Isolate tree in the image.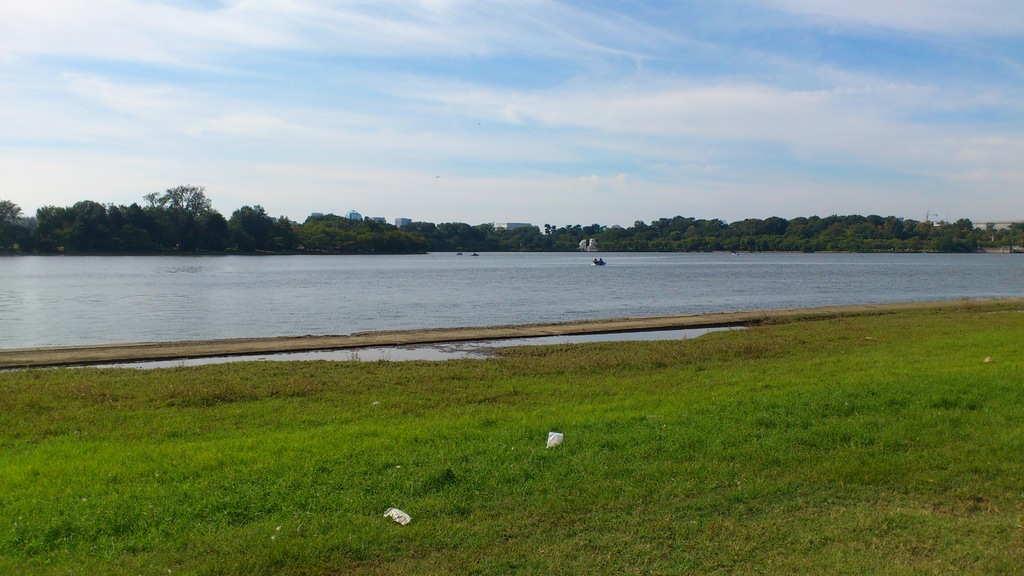
Isolated region: [left=0, top=193, right=36, bottom=256].
